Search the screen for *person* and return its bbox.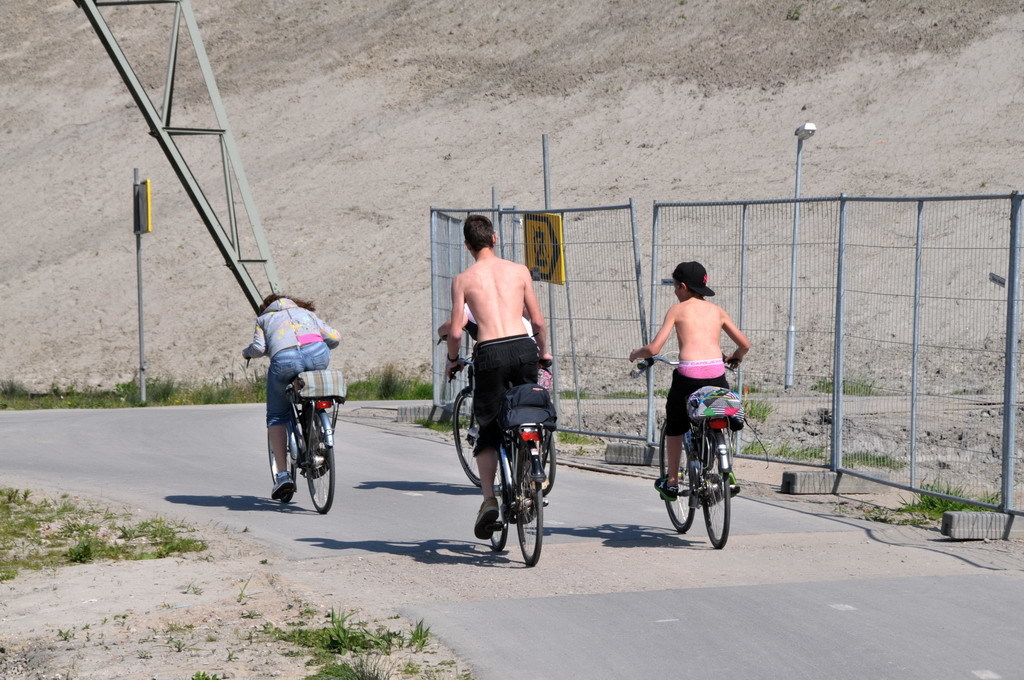
Found: (451,211,549,530).
